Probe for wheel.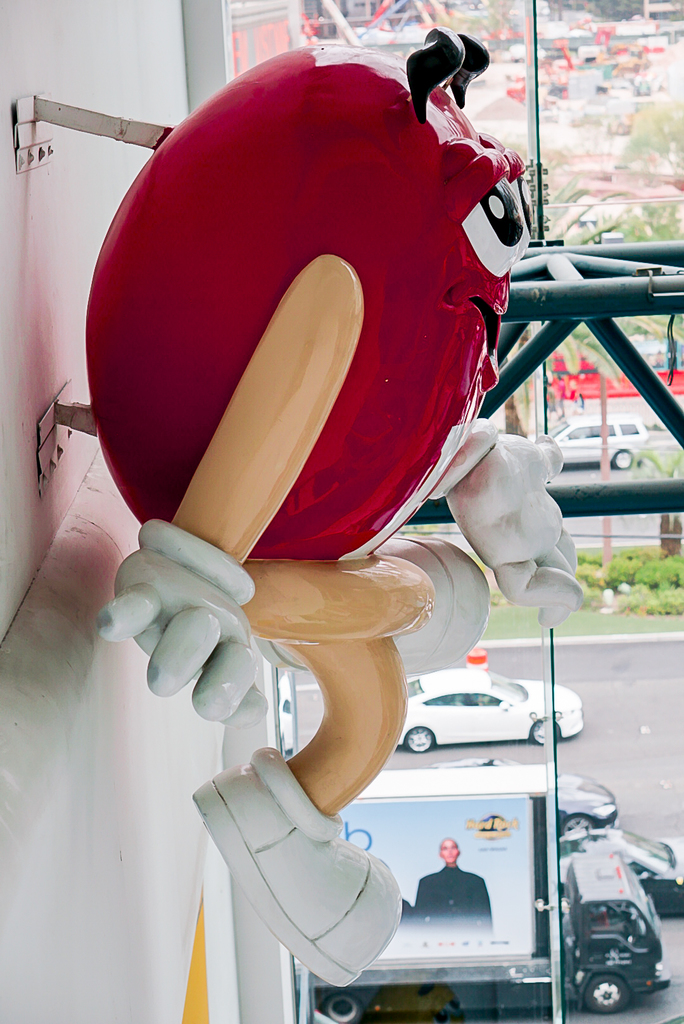
Probe result: crop(410, 730, 433, 753).
